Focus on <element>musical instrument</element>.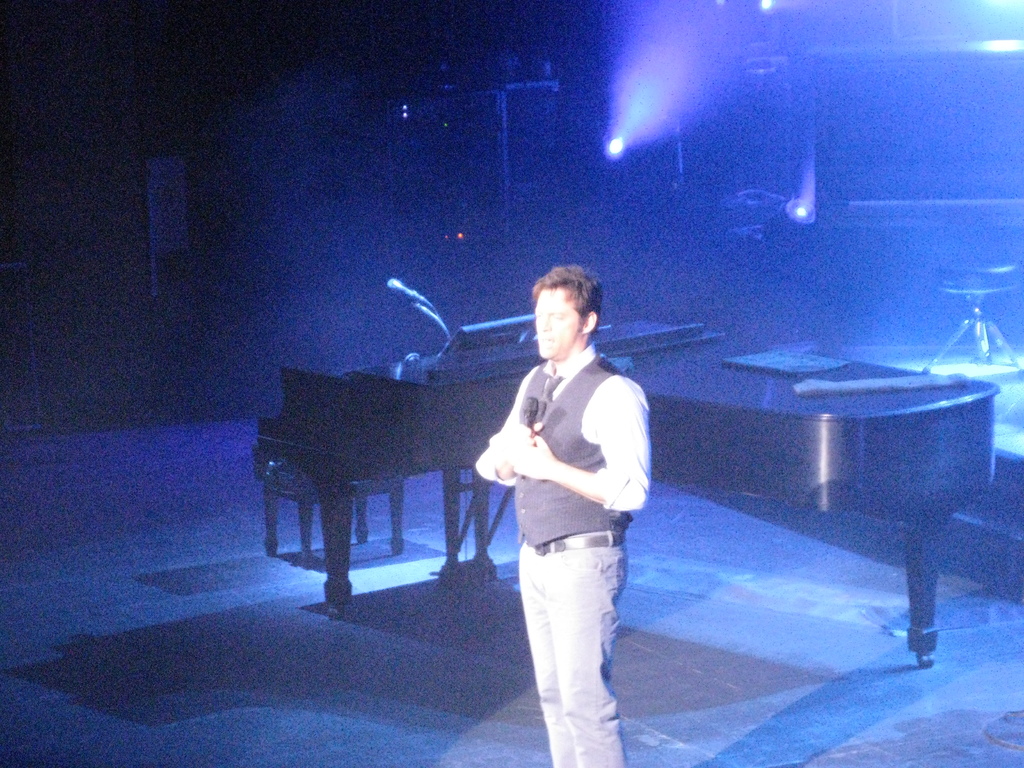
Focused at detection(248, 312, 636, 621).
